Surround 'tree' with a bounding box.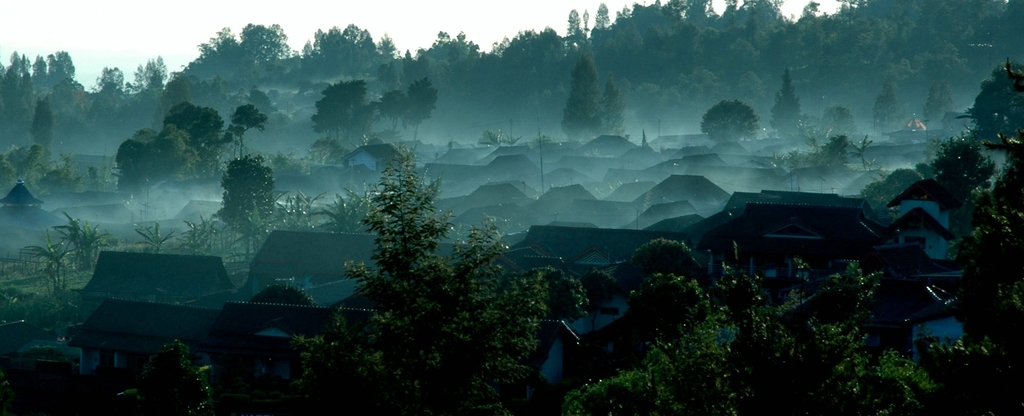
x1=115 y1=136 x2=189 y2=205.
